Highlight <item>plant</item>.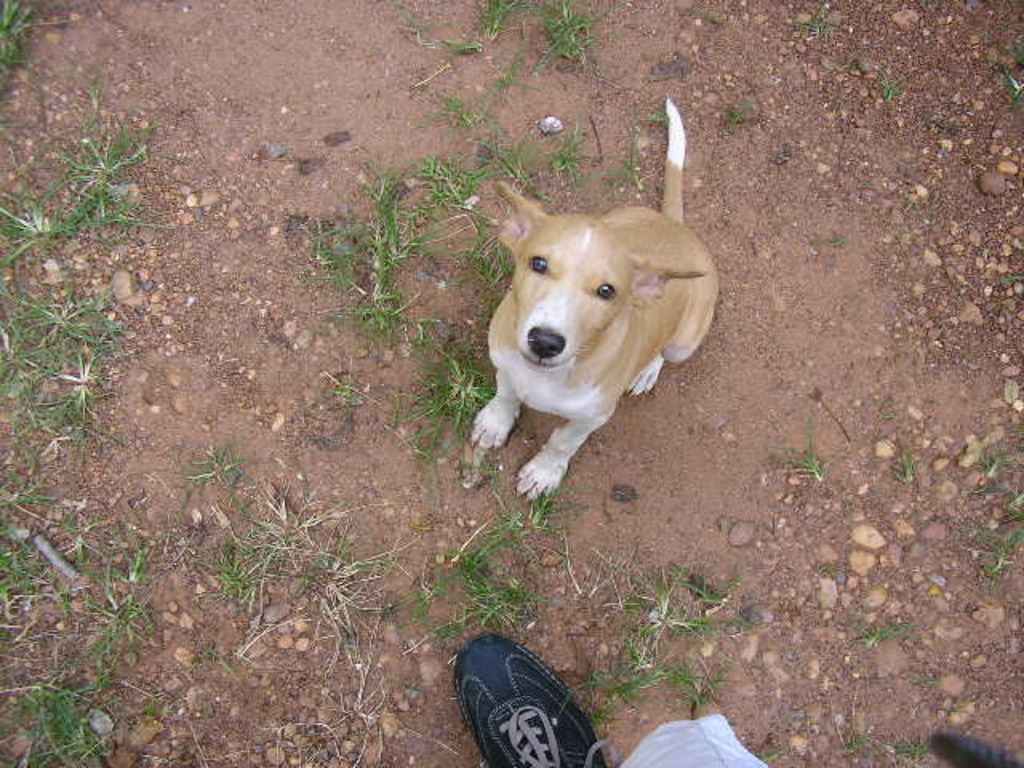
Highlighted region: Rect(173, 453, 253, 523).
